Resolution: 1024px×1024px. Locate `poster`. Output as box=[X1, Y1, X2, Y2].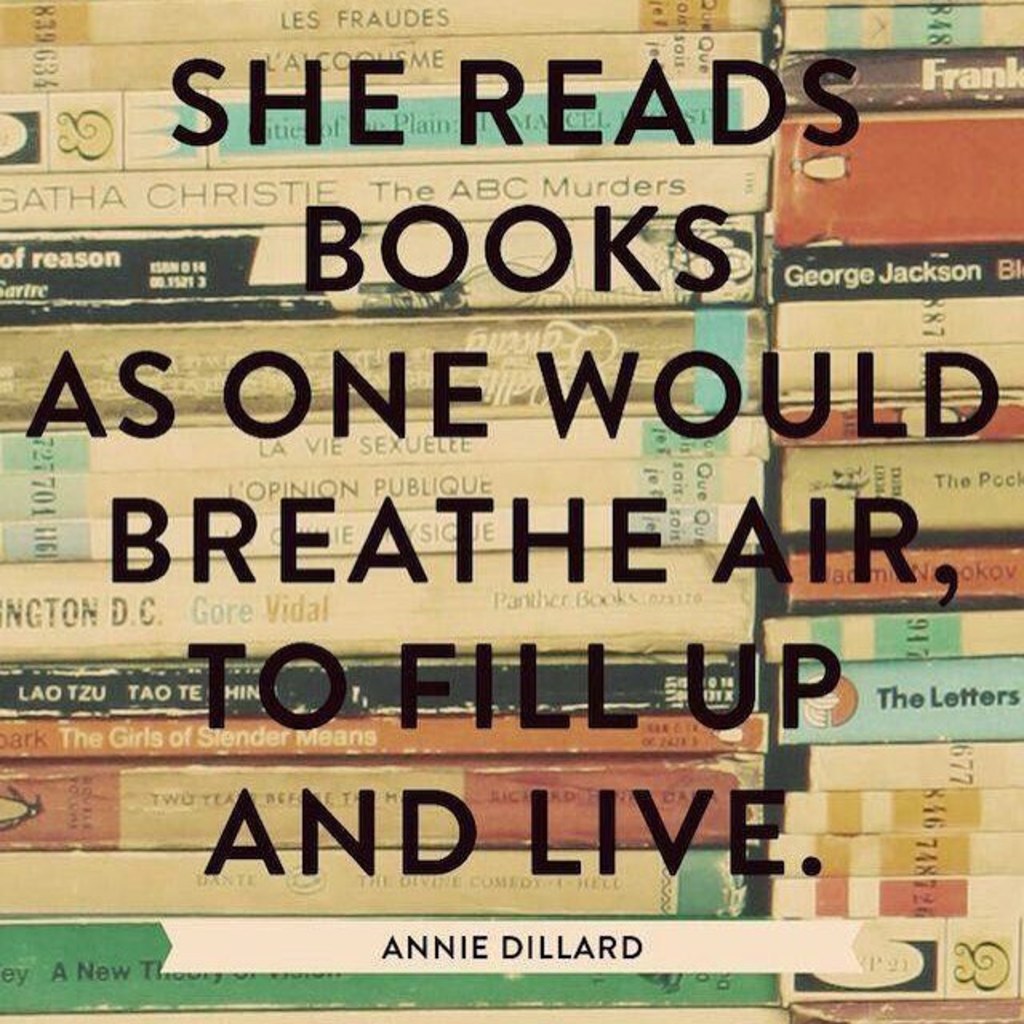
box=[0, 0, 1022, 1022].
